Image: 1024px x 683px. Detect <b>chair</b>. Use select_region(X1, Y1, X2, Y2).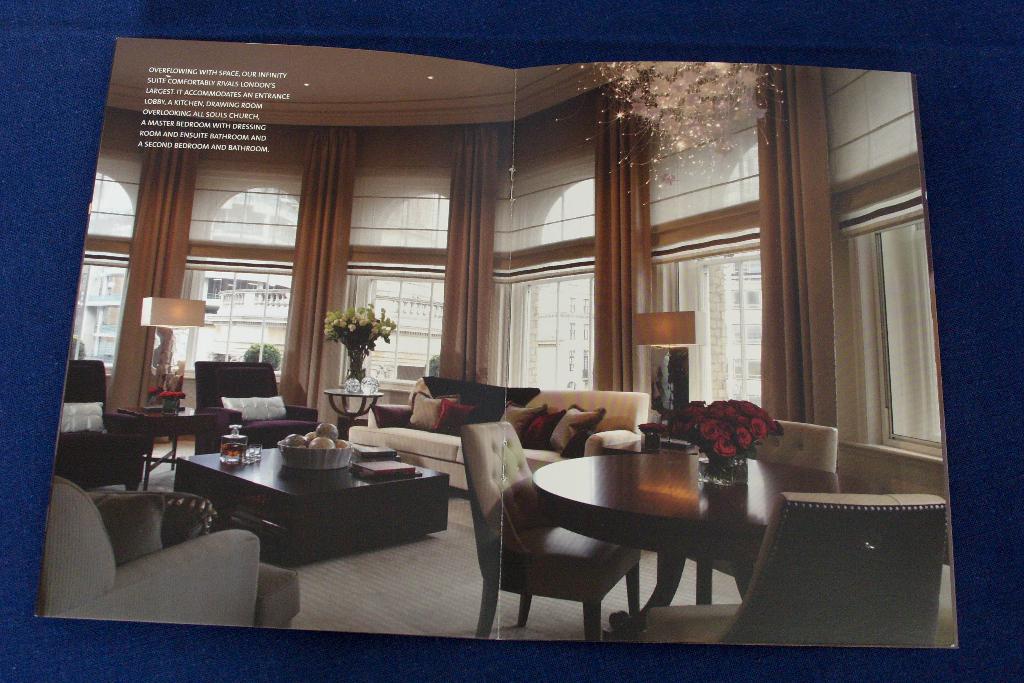
select_region(39, 477, 304, 630).
